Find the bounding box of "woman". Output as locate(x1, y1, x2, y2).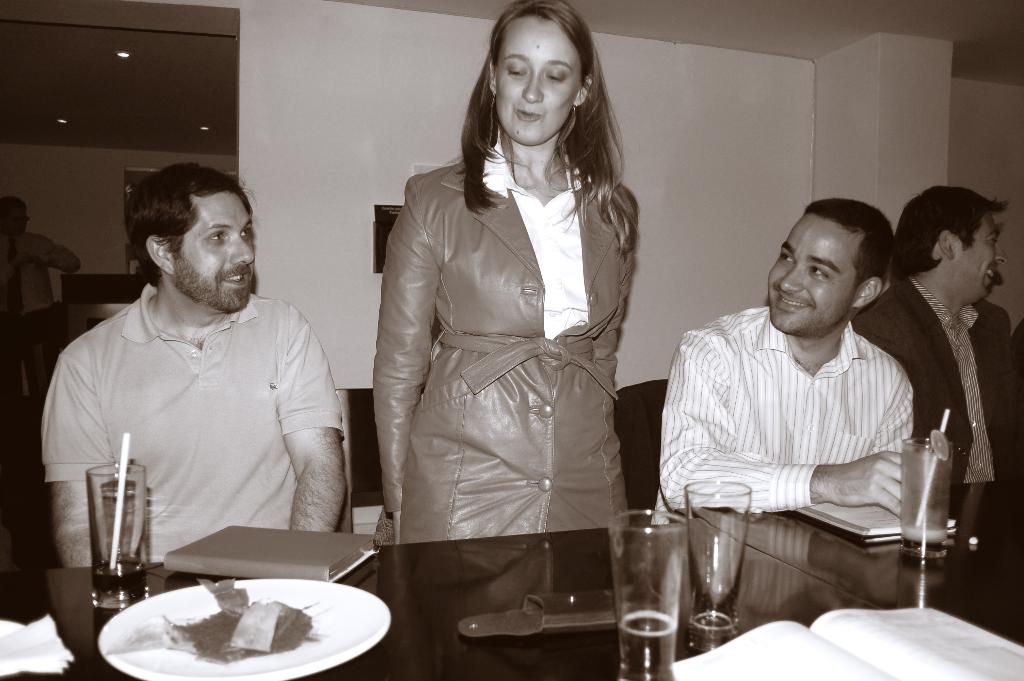
locate(355, 15, 646, 599).
